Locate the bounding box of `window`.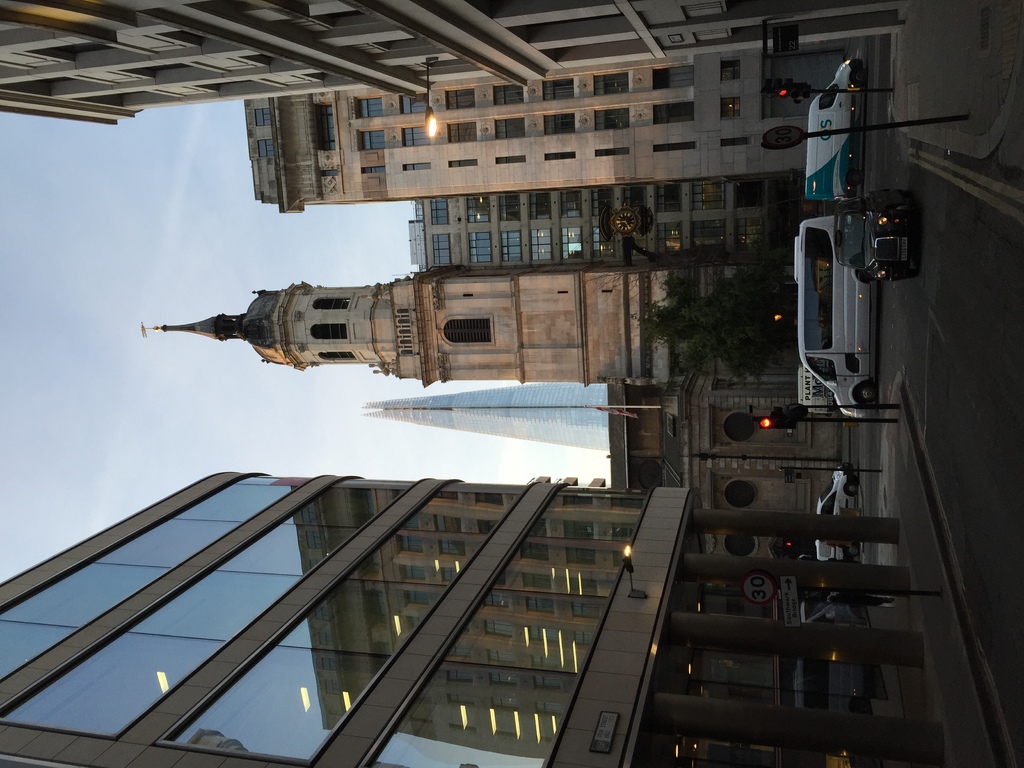
Bounding box: select_region(360, 164, 390, 178).
